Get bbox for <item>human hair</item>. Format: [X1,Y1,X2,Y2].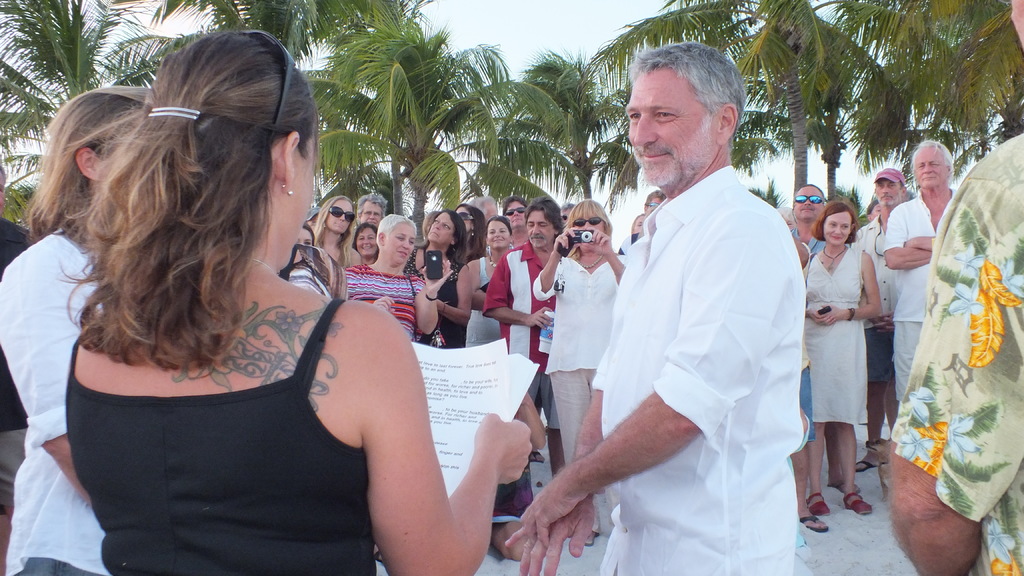
[302,221,315,244].
